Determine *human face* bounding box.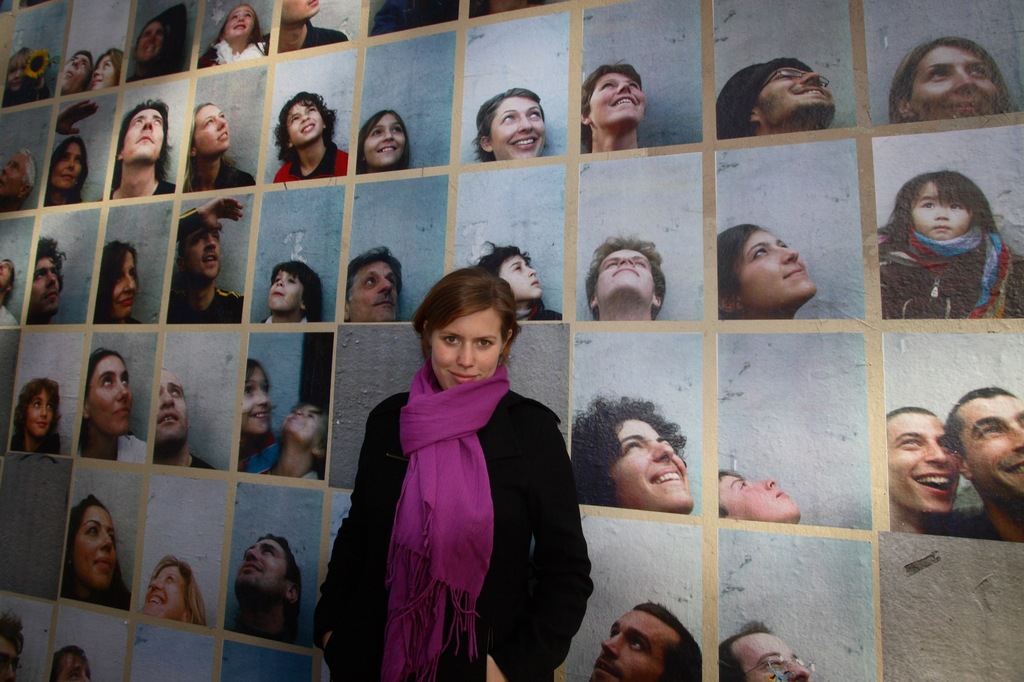
Determined: l=911, t=181, r=966, b=241.
